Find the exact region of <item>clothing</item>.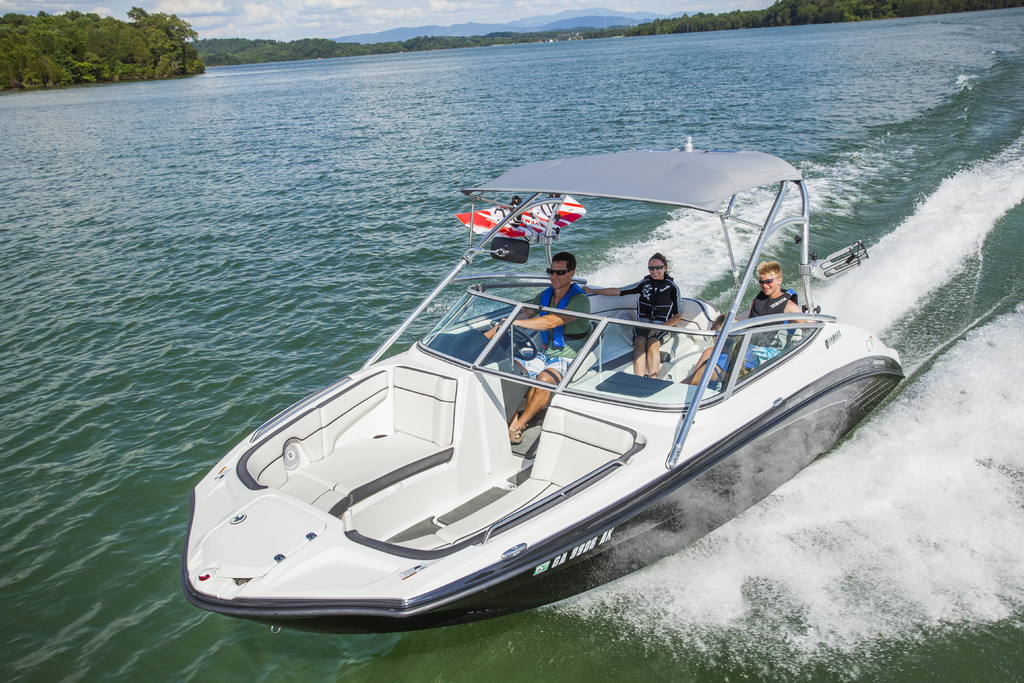
Exact region: [x1=619, y1=276, x2=684, y2=345].
